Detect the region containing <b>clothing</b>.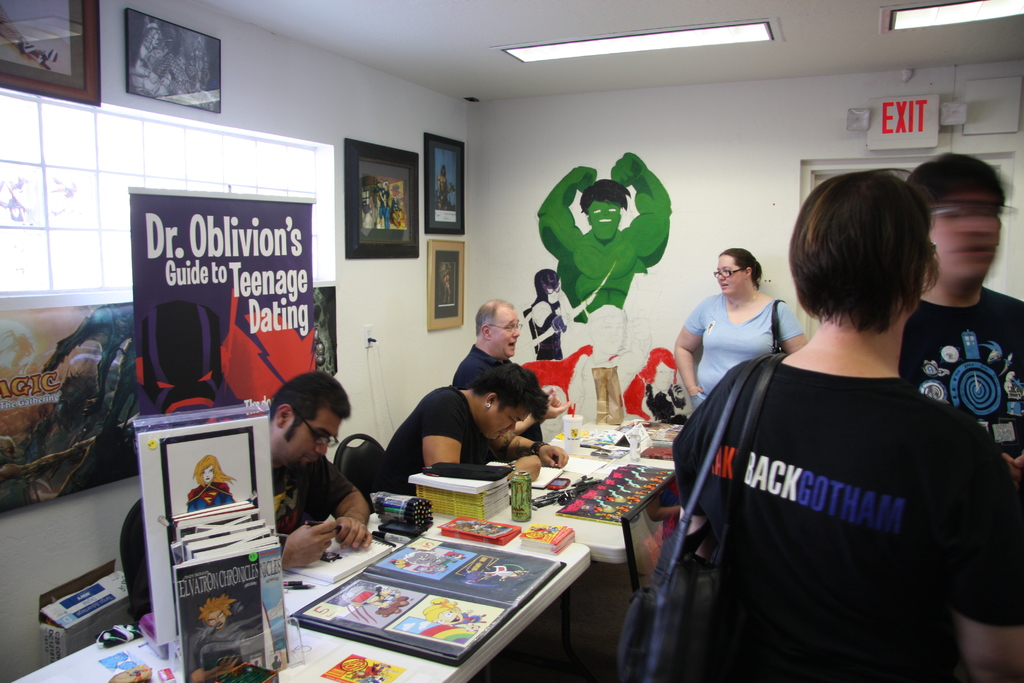
[x1=900, y1=278, x2=1020, y2=482].
